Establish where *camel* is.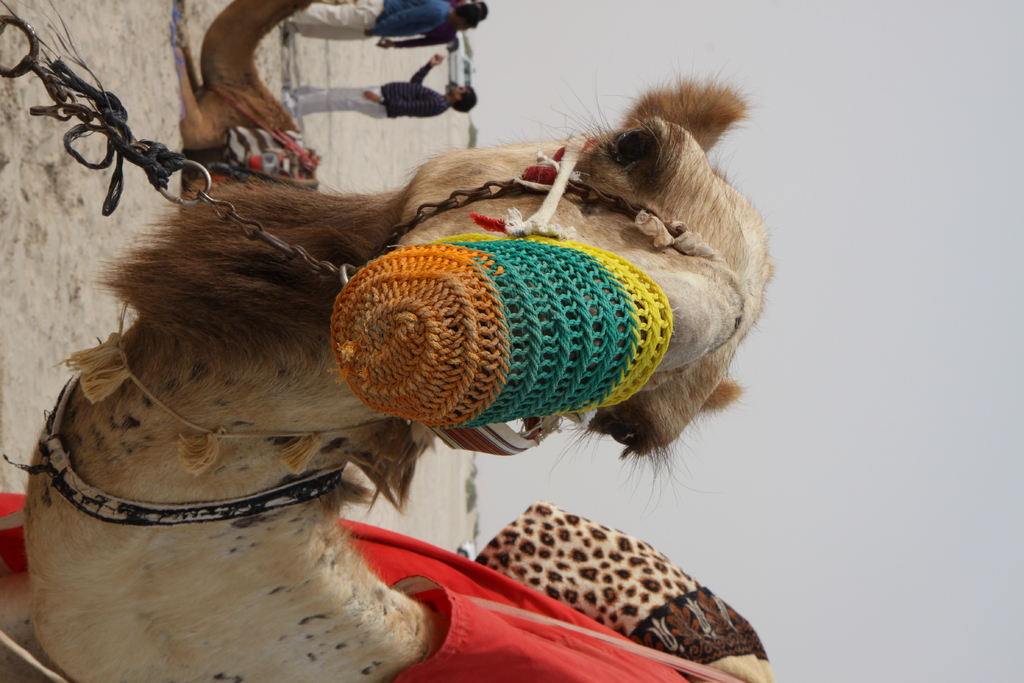
Established at <box>165,0,316,215</box>.
